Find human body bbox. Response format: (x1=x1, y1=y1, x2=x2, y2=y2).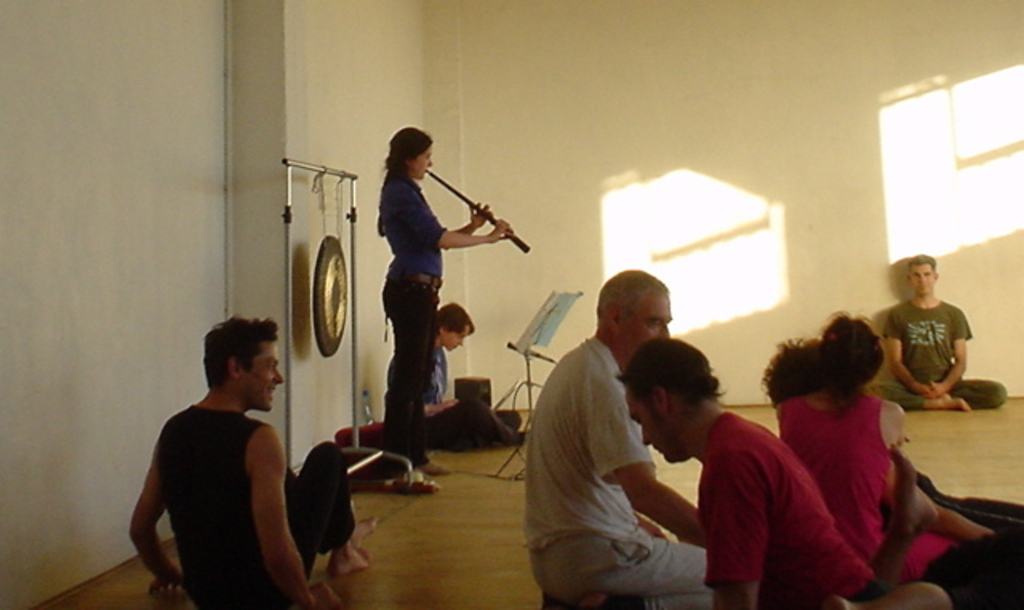
(x1=698, y1=411, x2=946, y2=608).
